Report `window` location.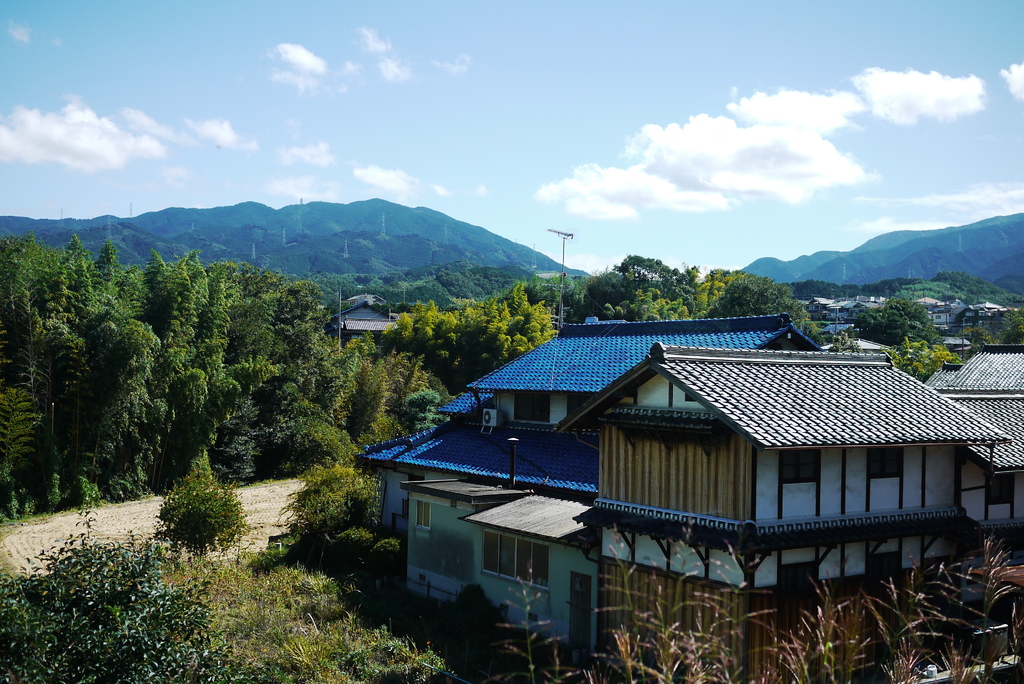
Report: bbox(780, 451, 820, 522).
